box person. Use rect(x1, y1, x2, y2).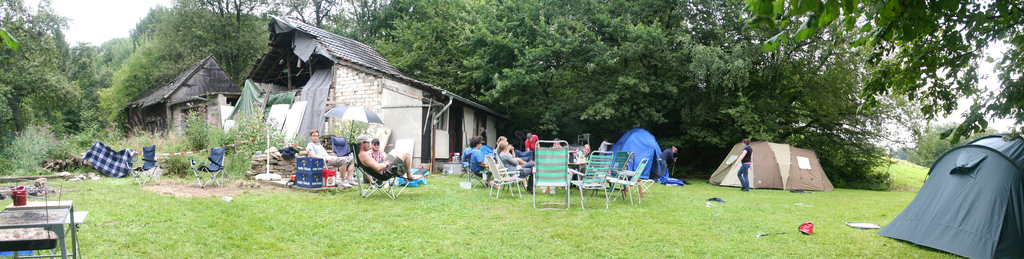
rect(596, 136, 618, 180).
